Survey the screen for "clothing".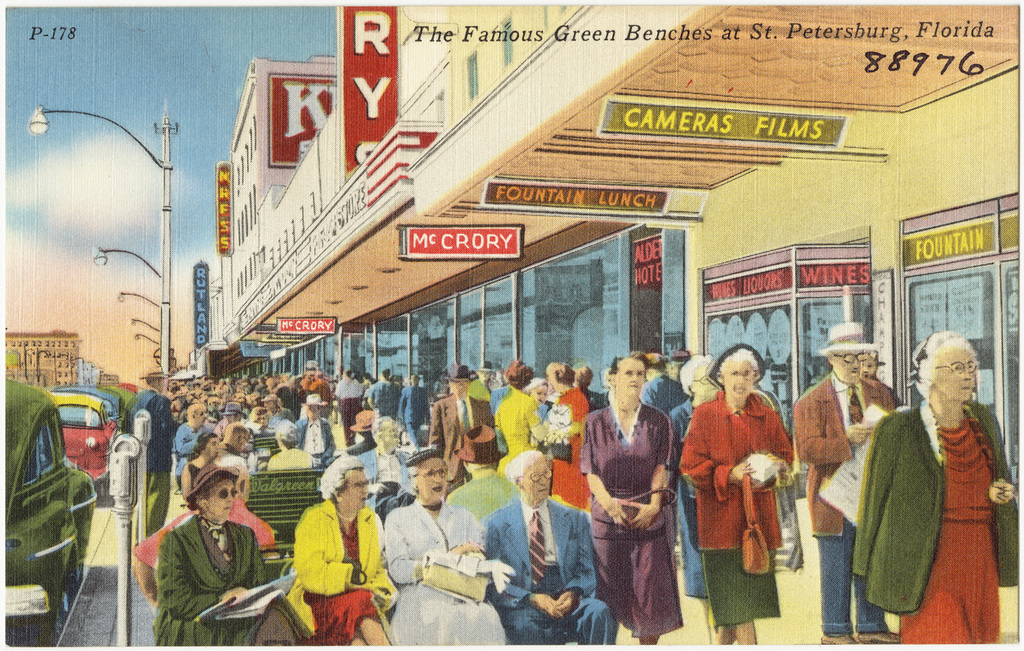
Survey found: bbox(396, 388, 432, 450).
